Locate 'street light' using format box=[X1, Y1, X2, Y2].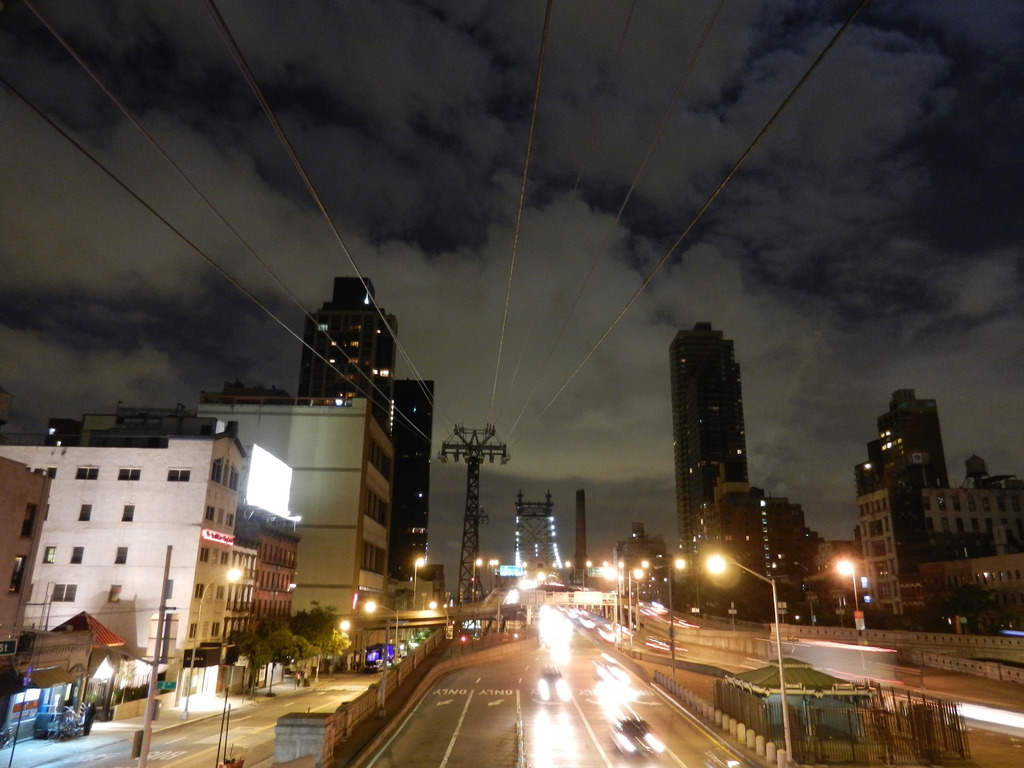
box=[584, 559, 596, 593].
